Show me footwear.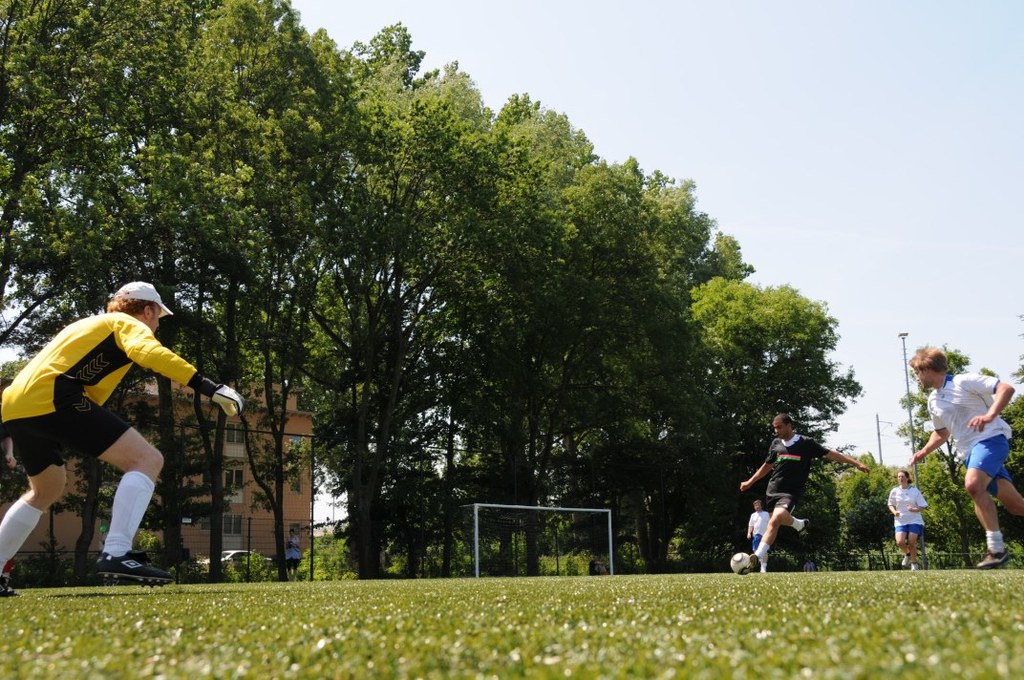
footwear is here: 0,585,11,603.
